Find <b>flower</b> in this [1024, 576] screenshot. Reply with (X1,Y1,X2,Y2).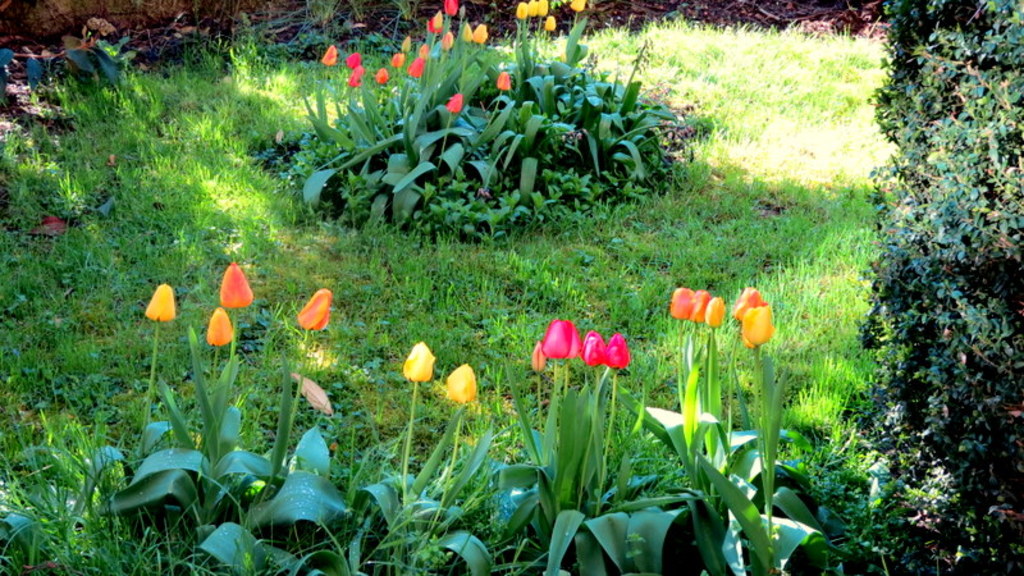
(740,306,774,349).
